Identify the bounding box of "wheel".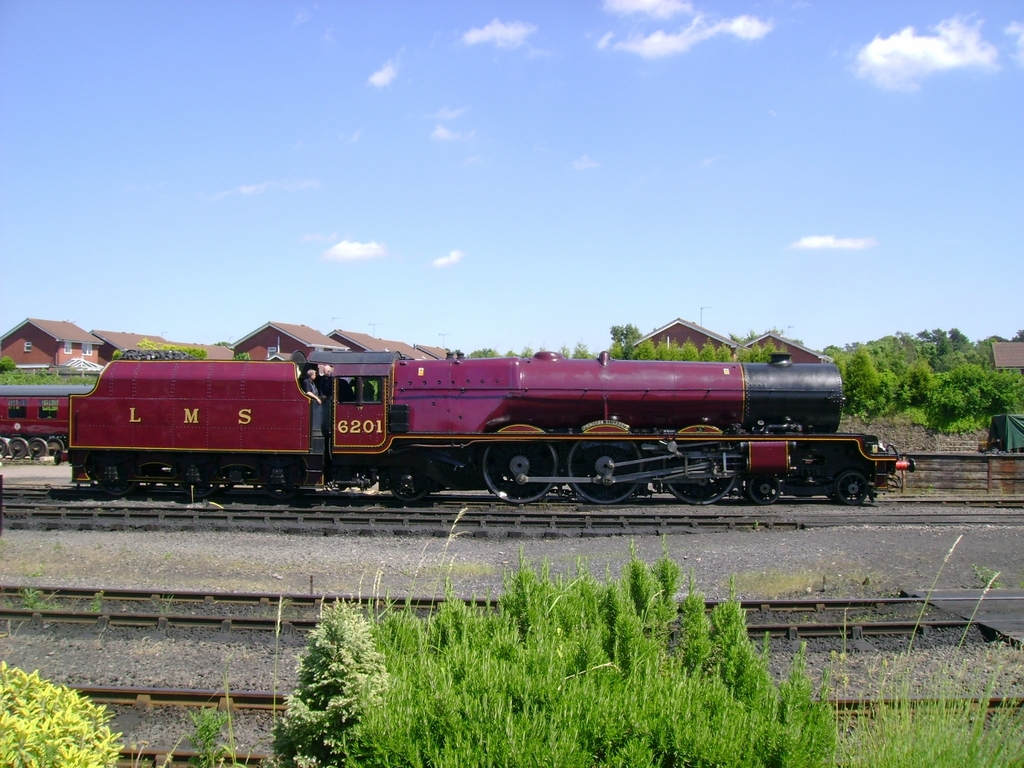
bbox=(387, 470, 425, 501).
